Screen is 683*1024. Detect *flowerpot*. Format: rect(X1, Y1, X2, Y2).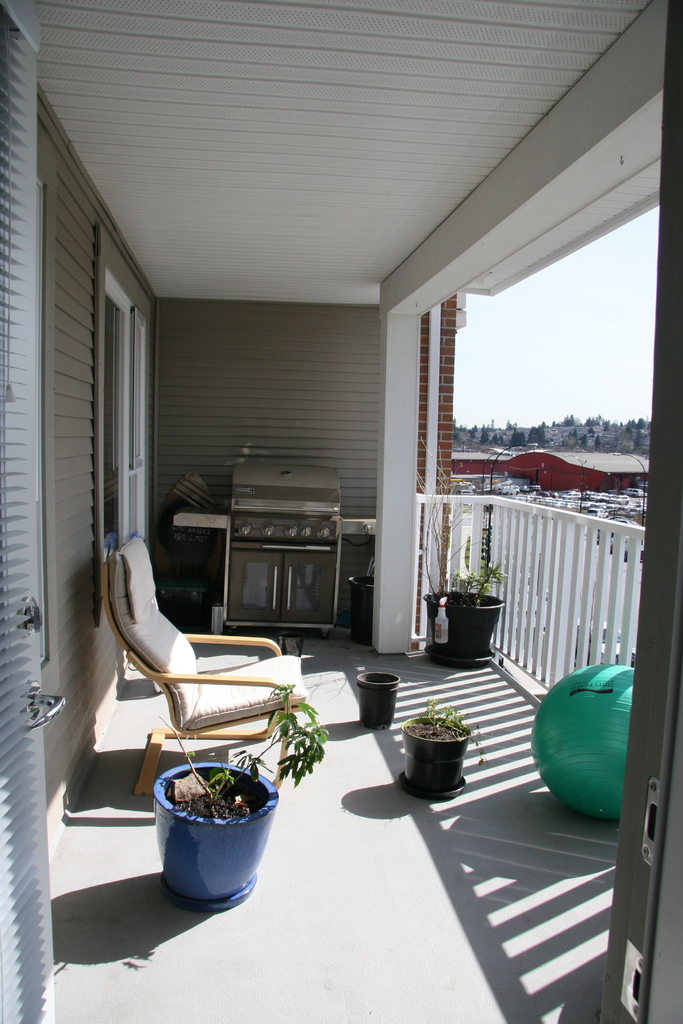
rect(404, 704, 472, 796).
